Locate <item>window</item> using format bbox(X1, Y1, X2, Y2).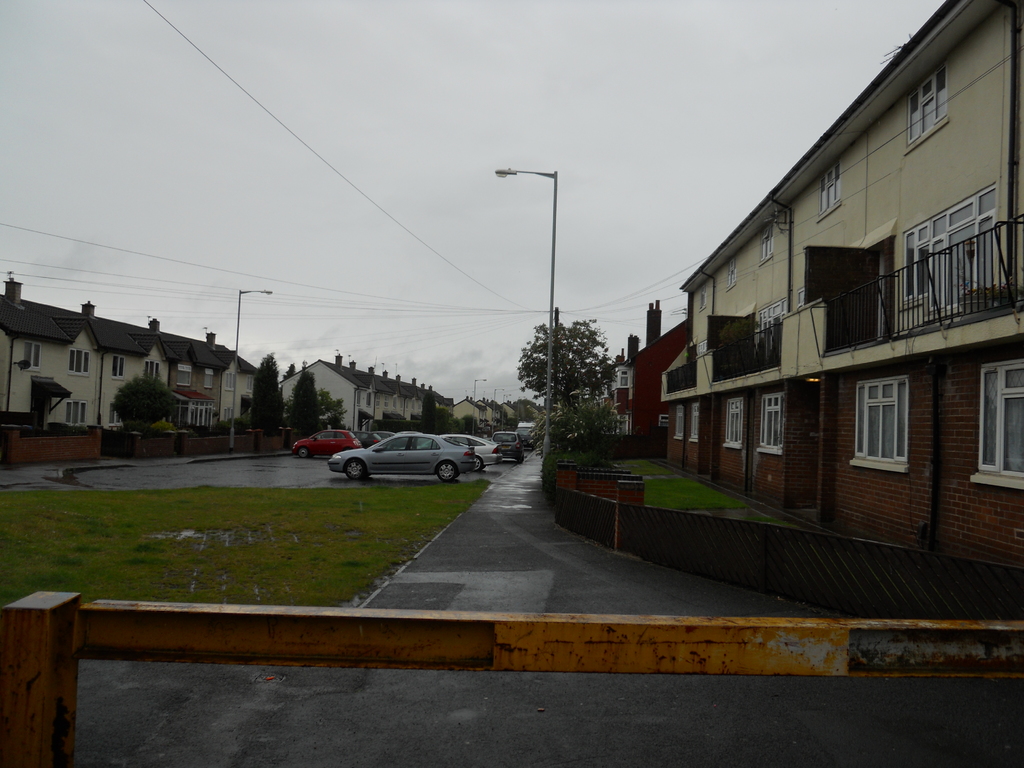
bbox(758, 388, 785, 456).
